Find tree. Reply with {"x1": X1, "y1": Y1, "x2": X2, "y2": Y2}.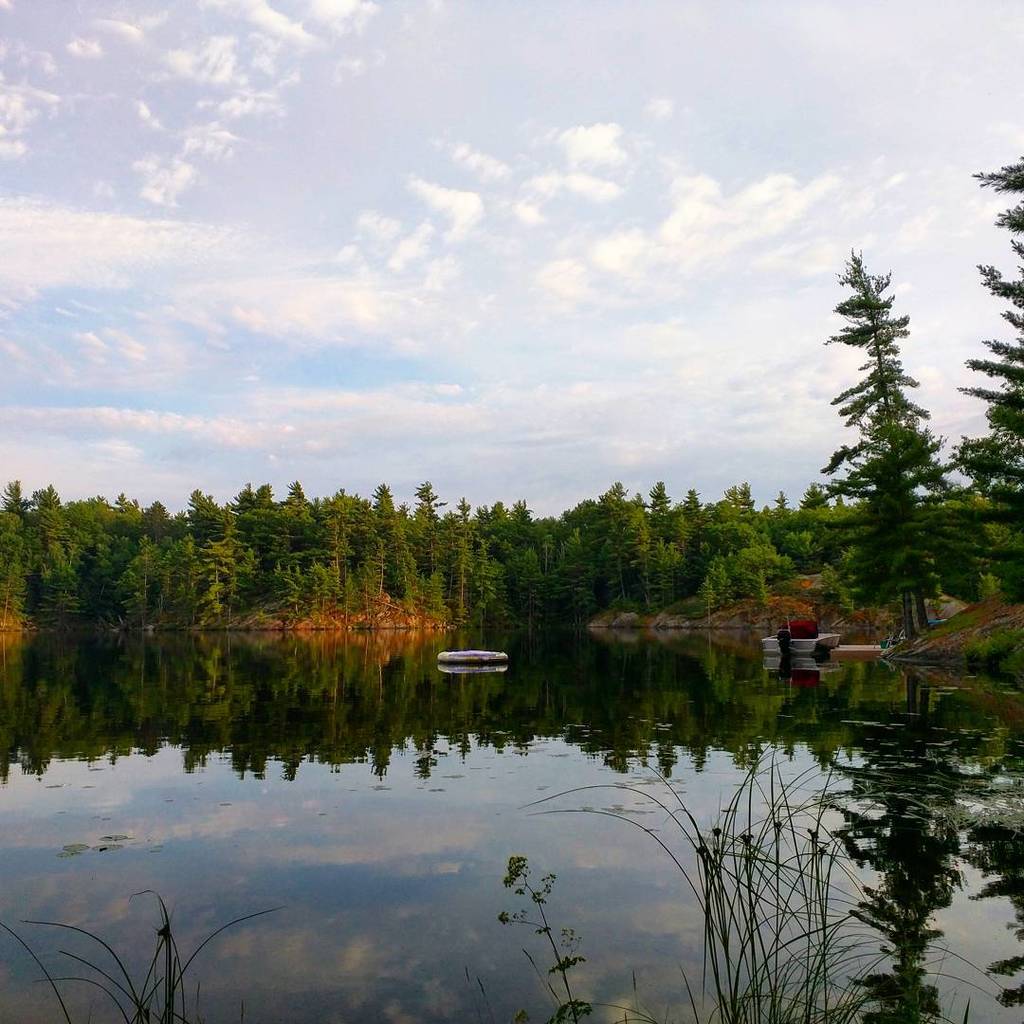
{"x1": 821, "y1": 250, "x2": 962, "y2": 651}.
